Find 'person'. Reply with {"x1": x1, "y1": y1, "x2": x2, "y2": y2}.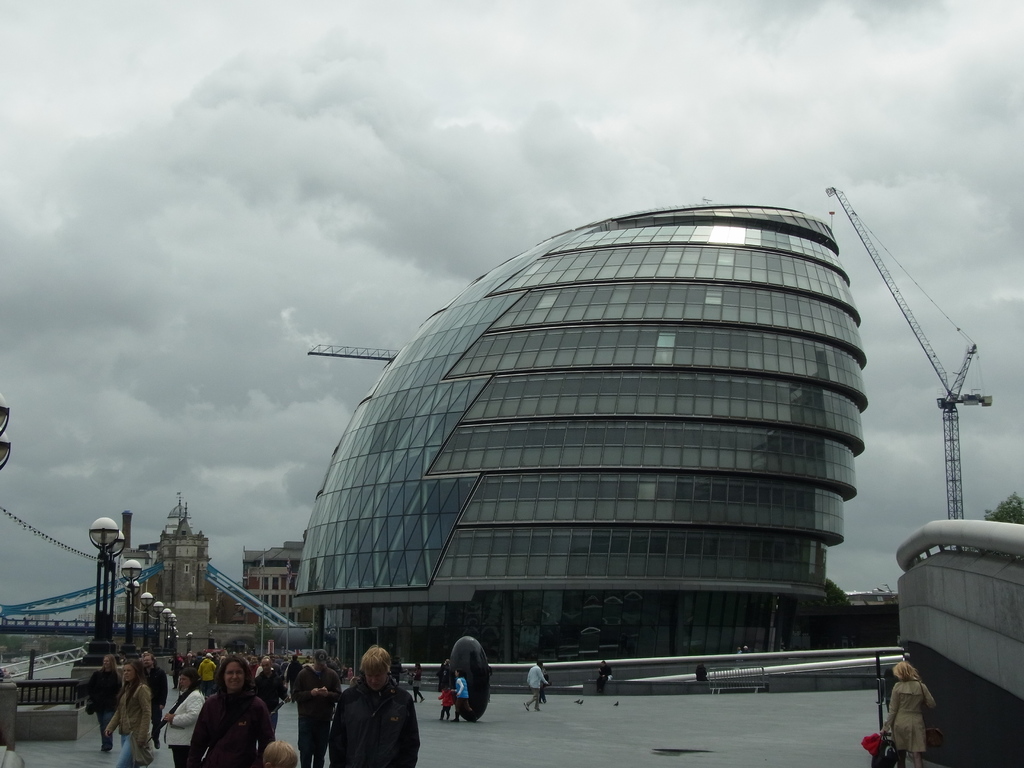
{"x1": 592, "y1": 663, "x2": 608, "y2": 693}.
